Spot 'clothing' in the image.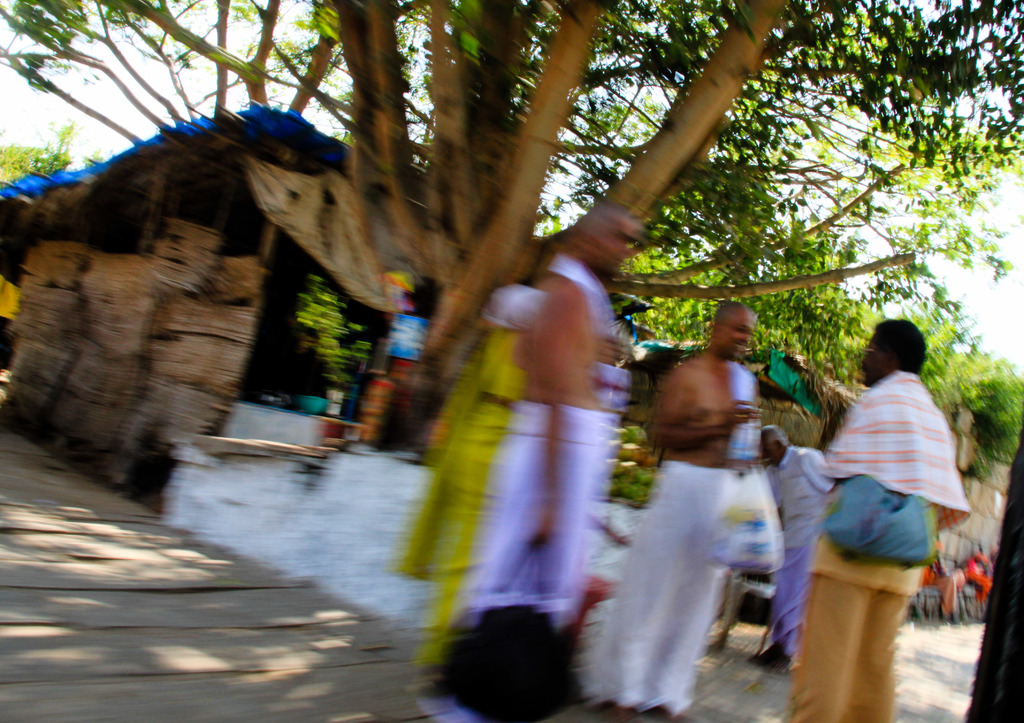
'clothing' found at bbox(392, 320, 528, 682).
